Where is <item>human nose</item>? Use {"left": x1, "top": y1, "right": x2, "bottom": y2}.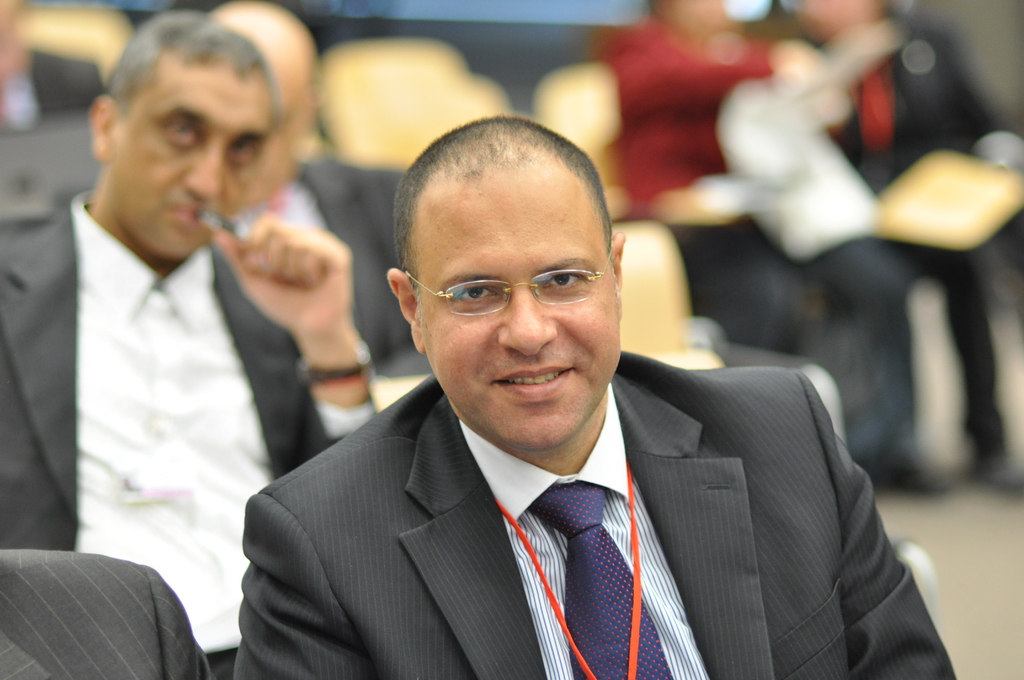
{"left": 498, "top": 285, "right": 557, "bottom": 355}.
